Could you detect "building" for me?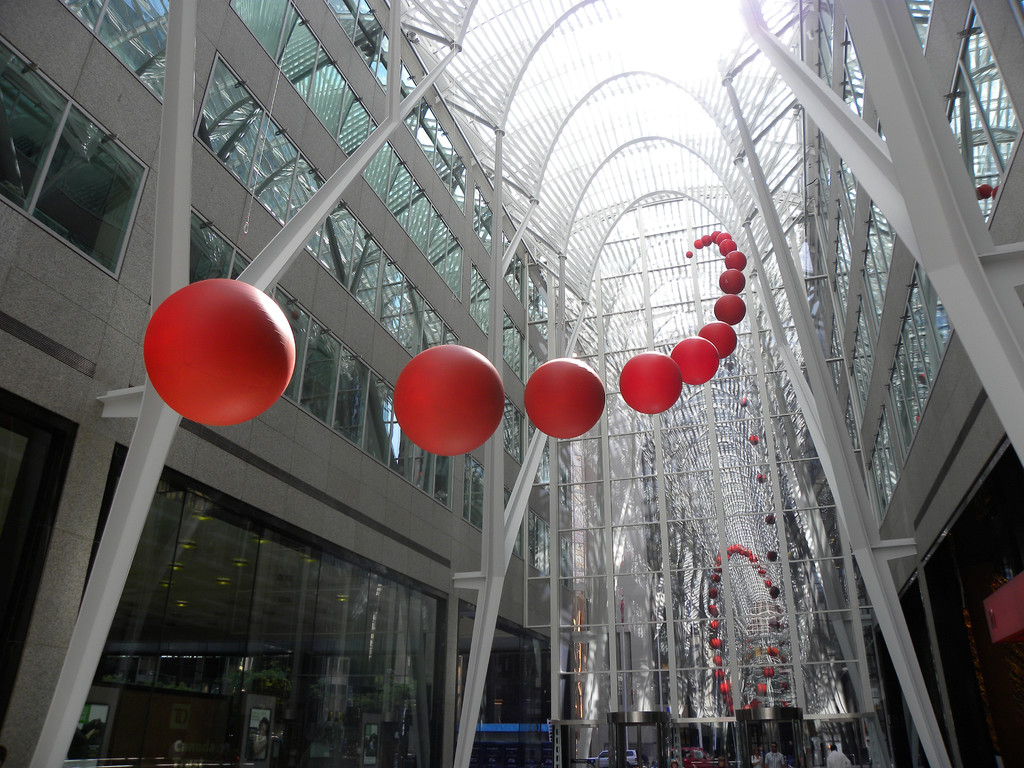
Detection result: region(0, 0, 1023, 767).
